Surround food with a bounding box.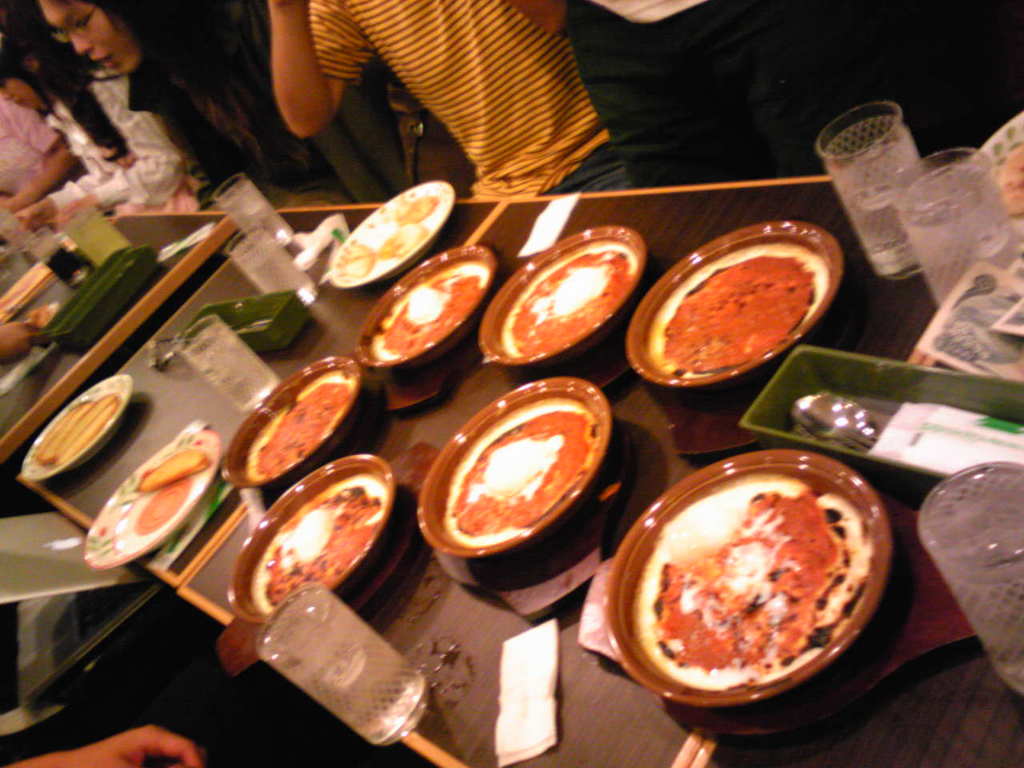
l=247, t=470, r=391, b=622.
